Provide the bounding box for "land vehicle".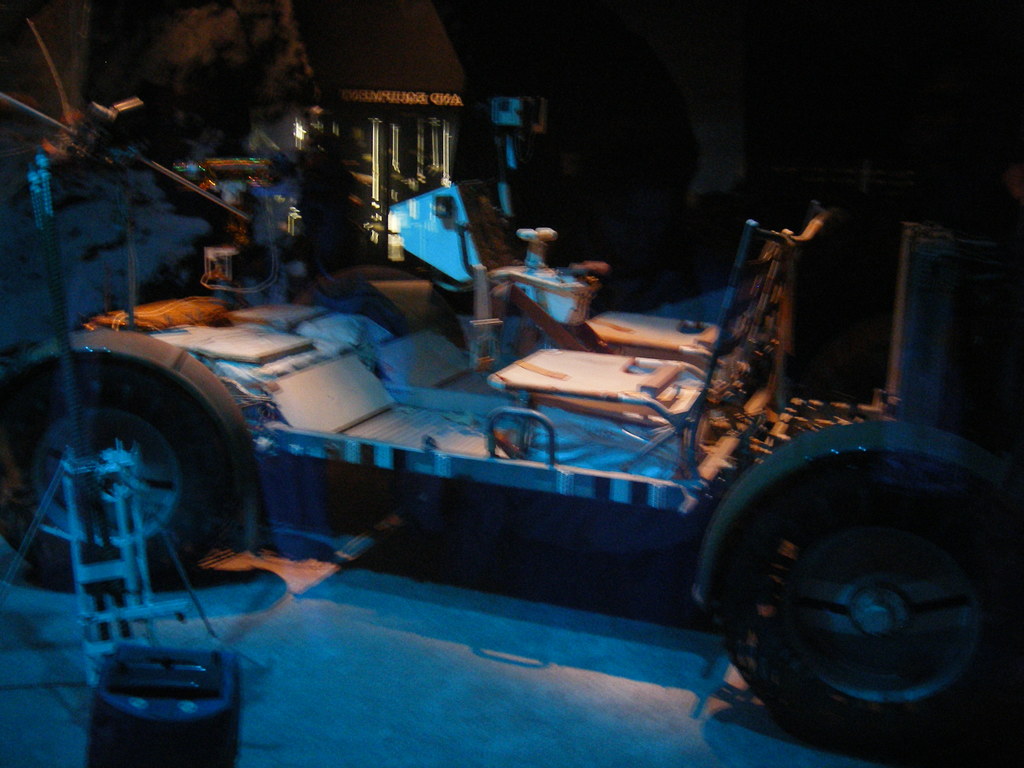
left=24, top=172, right=1000, bottom=733.
